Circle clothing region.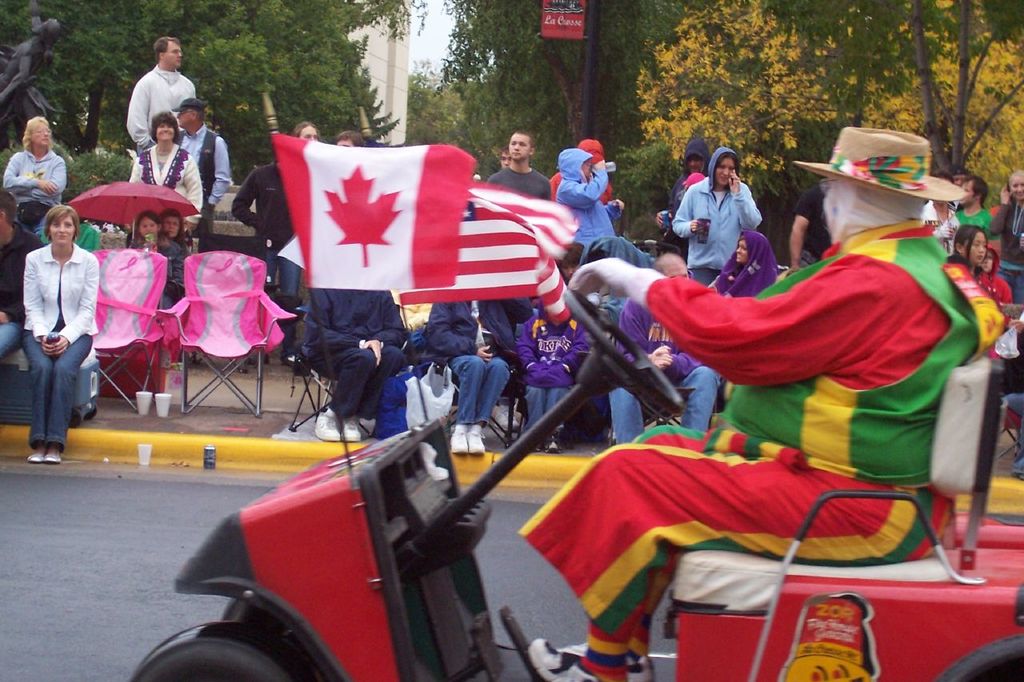
Region: BBox(611, 368, 718, 449).
